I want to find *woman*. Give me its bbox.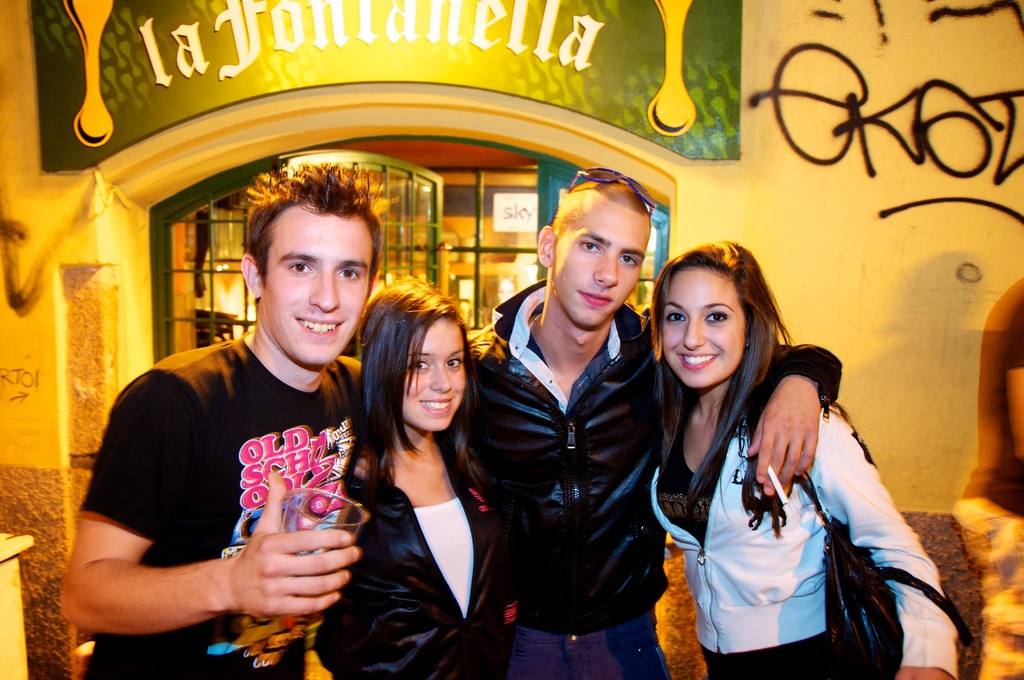
box=[639, 242, 963, 679].
